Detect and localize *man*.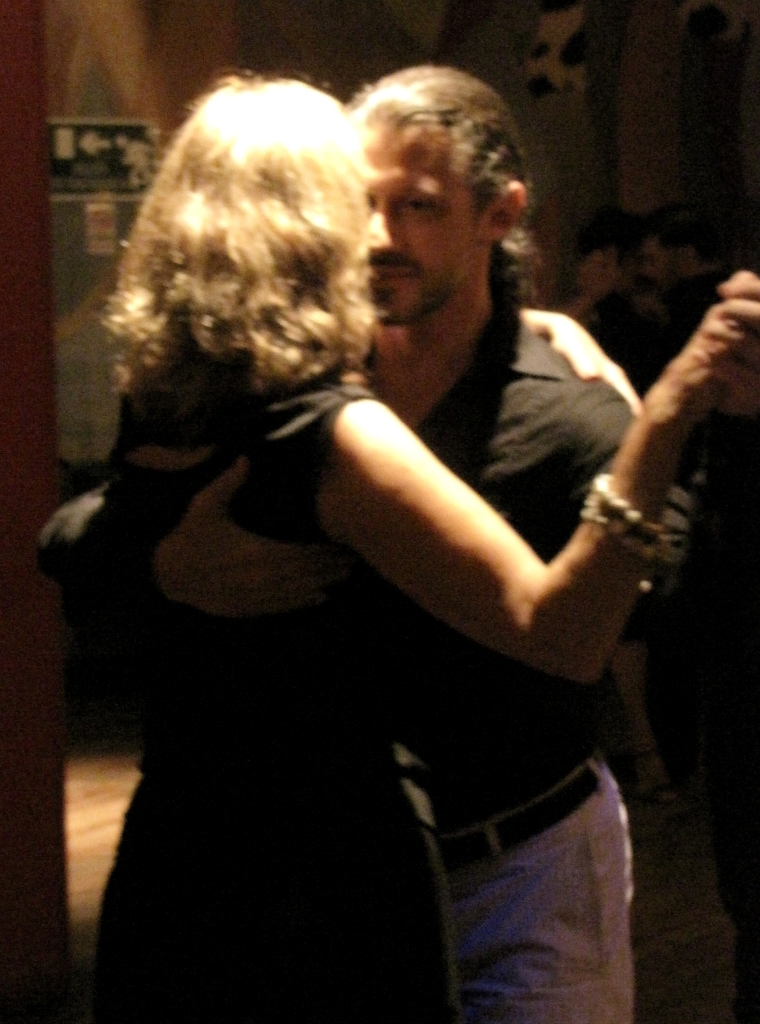
Localized at bbox=(73, 84, 695, 976).
